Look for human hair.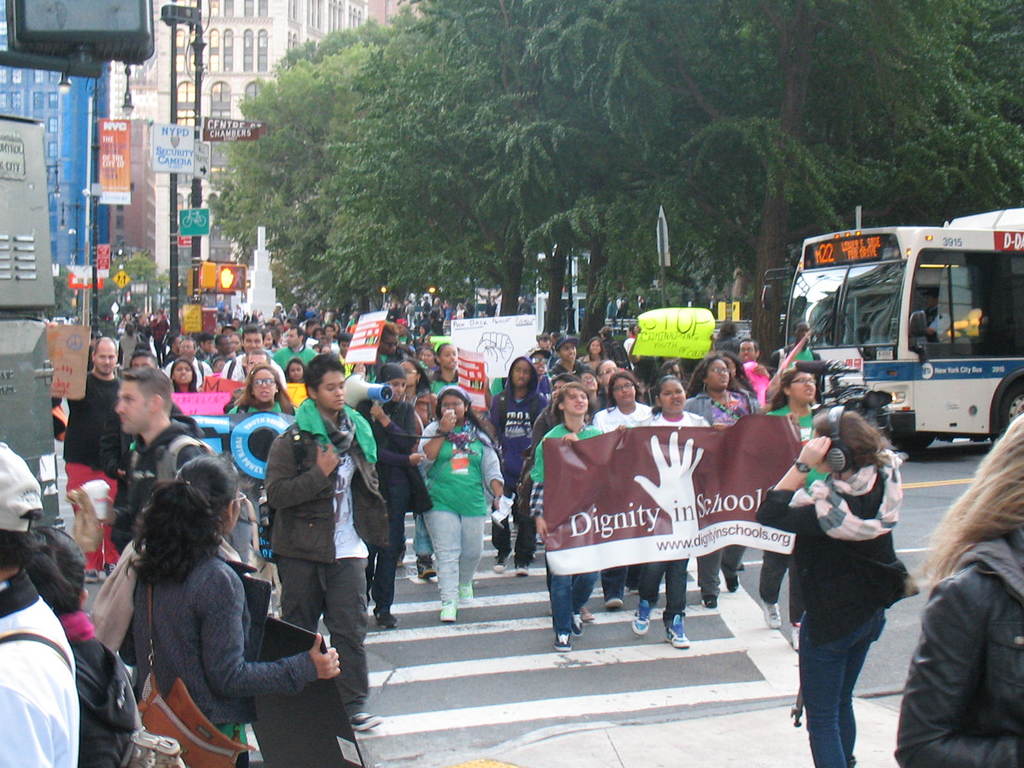
Found: 0/506/41/573.
